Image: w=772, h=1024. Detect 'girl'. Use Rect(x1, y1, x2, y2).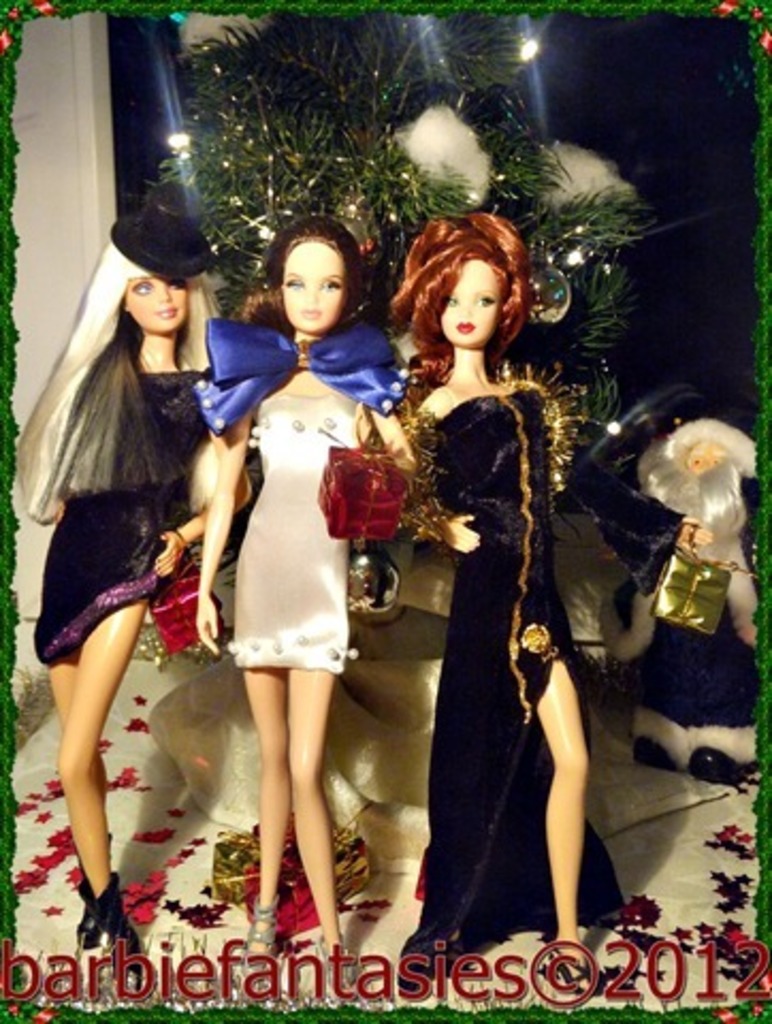
Rect(384, 198, 638, 992).
